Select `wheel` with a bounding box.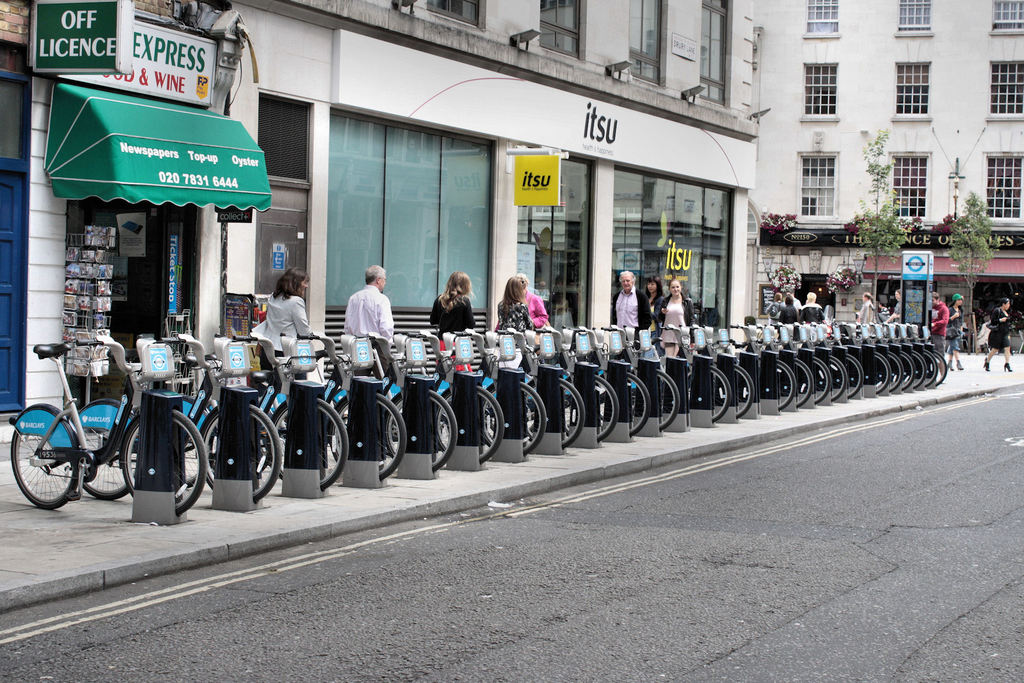
Rect(837, 350, 865, 399).
